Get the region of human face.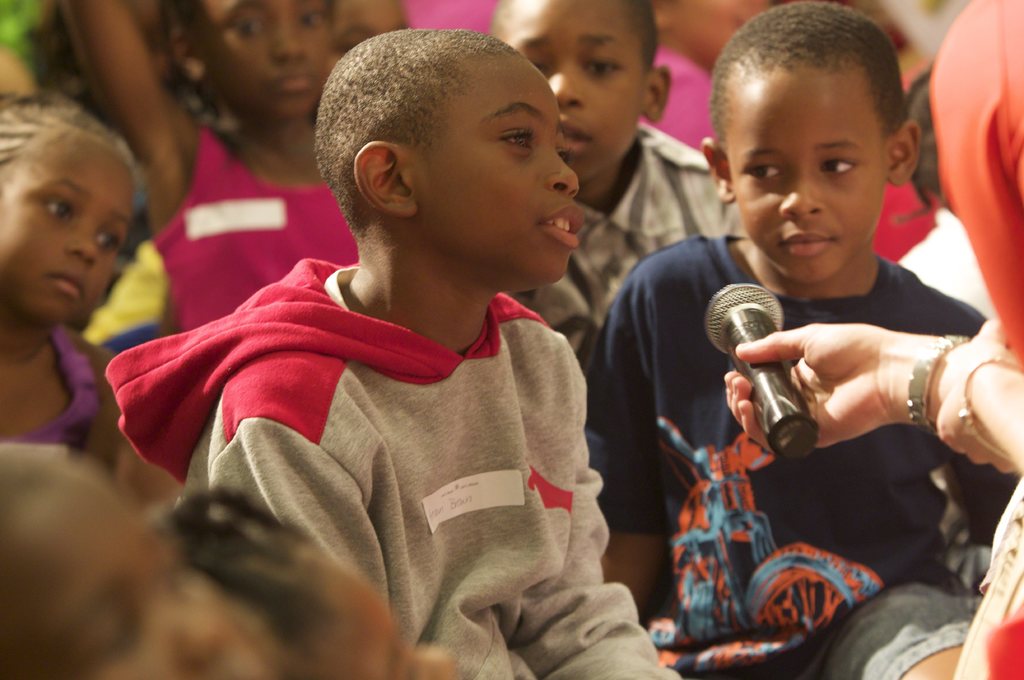
[x1=0, y1=126, x2=152, y2=328].
